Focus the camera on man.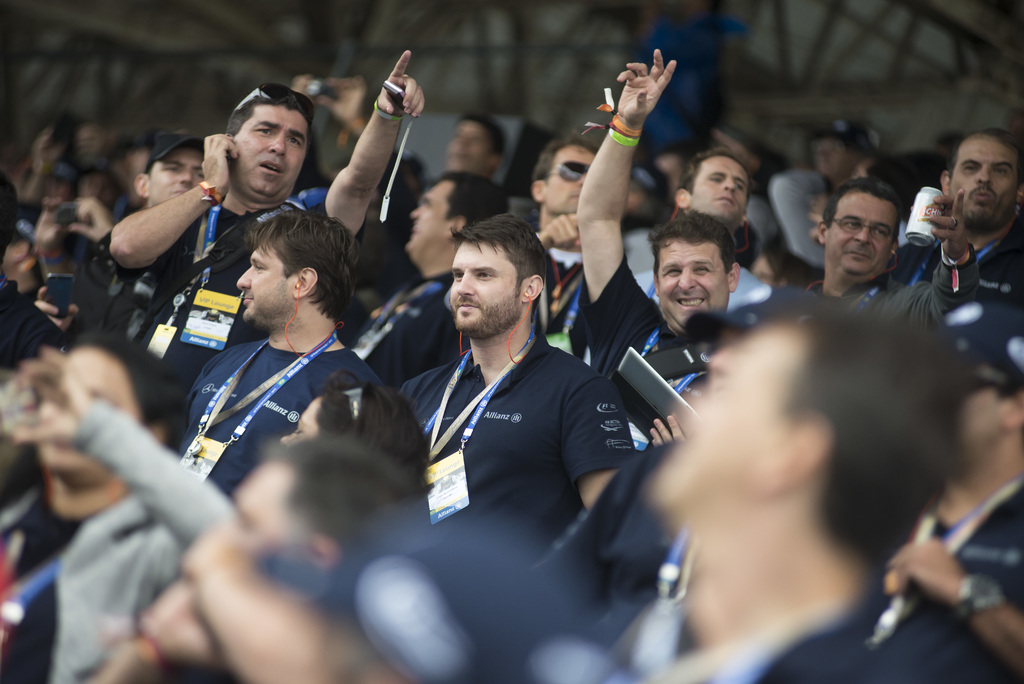
Focus region: Rect(574, 45, 746, 450).
